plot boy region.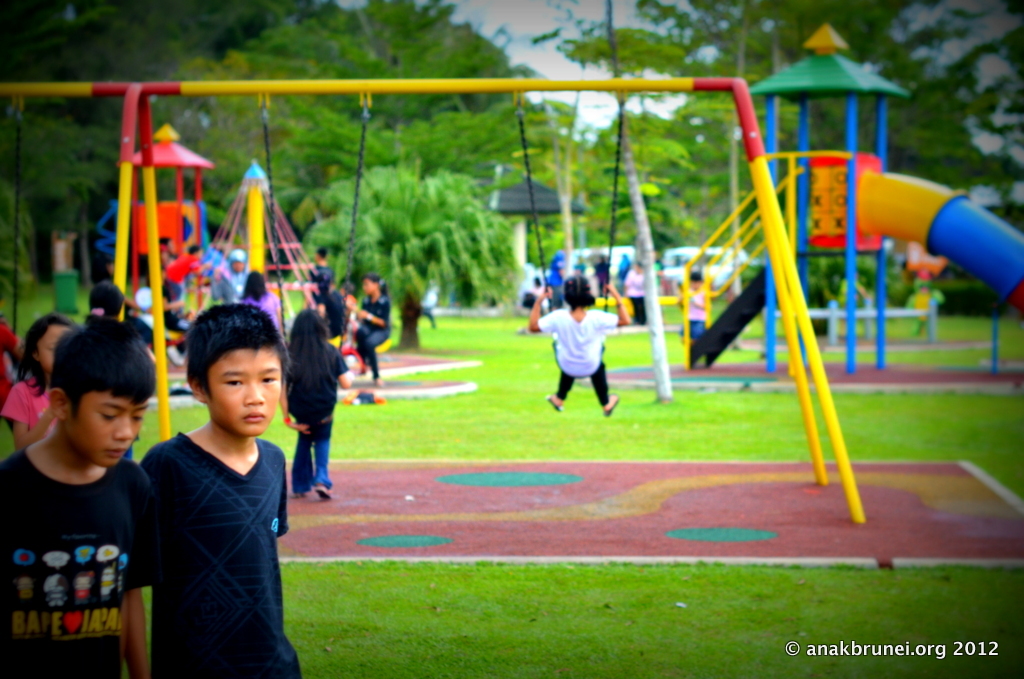
Plotted at <bbox>139, 284, 311, 678</bbox>.
